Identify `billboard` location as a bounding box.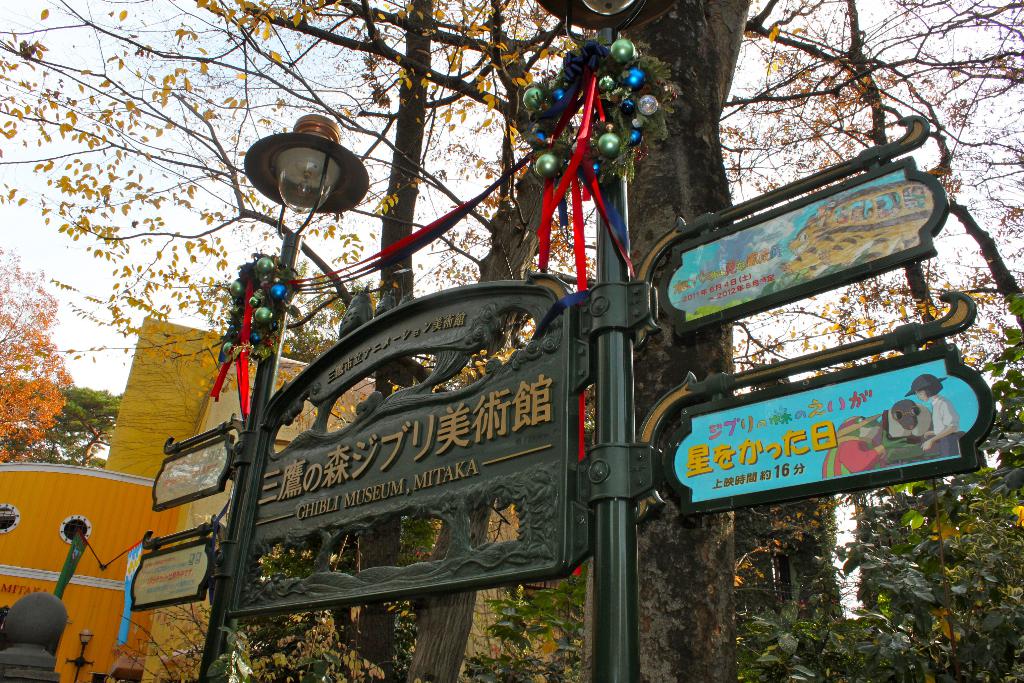
bbox(154, 439, 228, 509).
